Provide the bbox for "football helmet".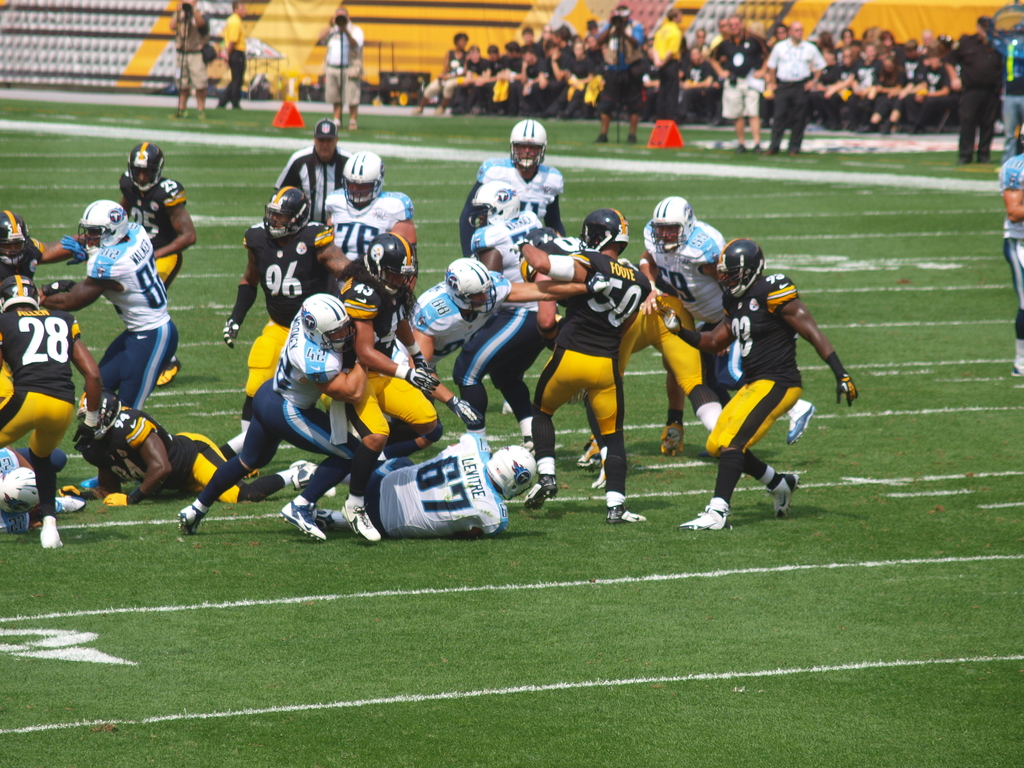
651,196,700,252.
